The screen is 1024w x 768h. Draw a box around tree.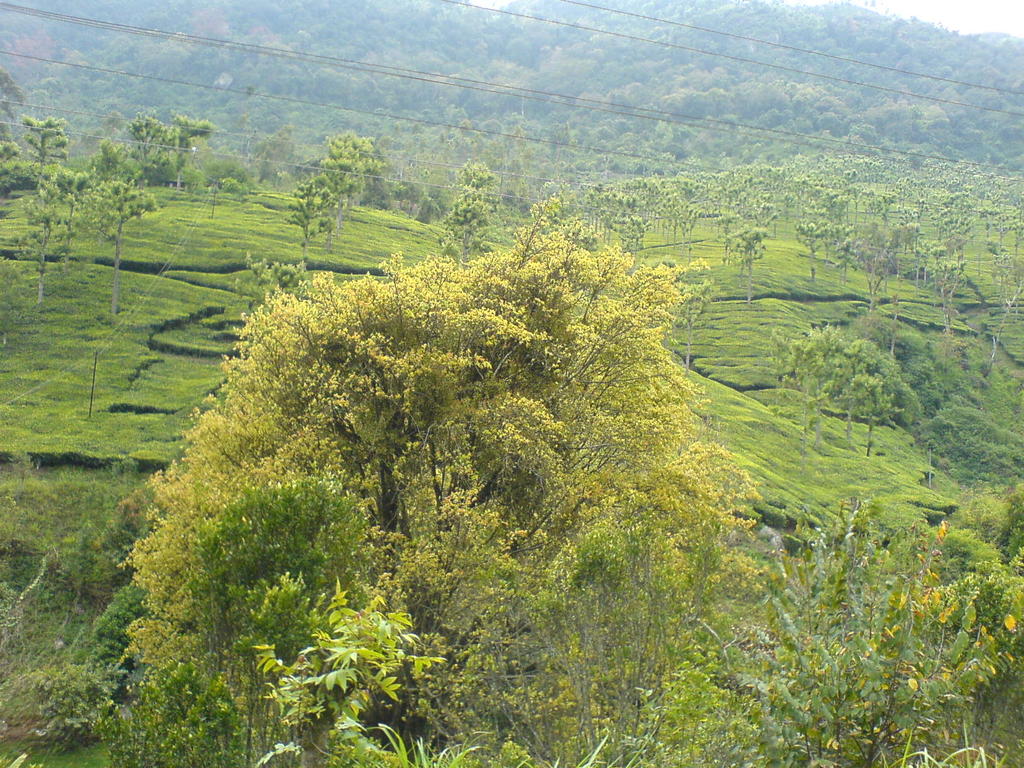
x1=772, y1=305, x2=849, y2=432.
